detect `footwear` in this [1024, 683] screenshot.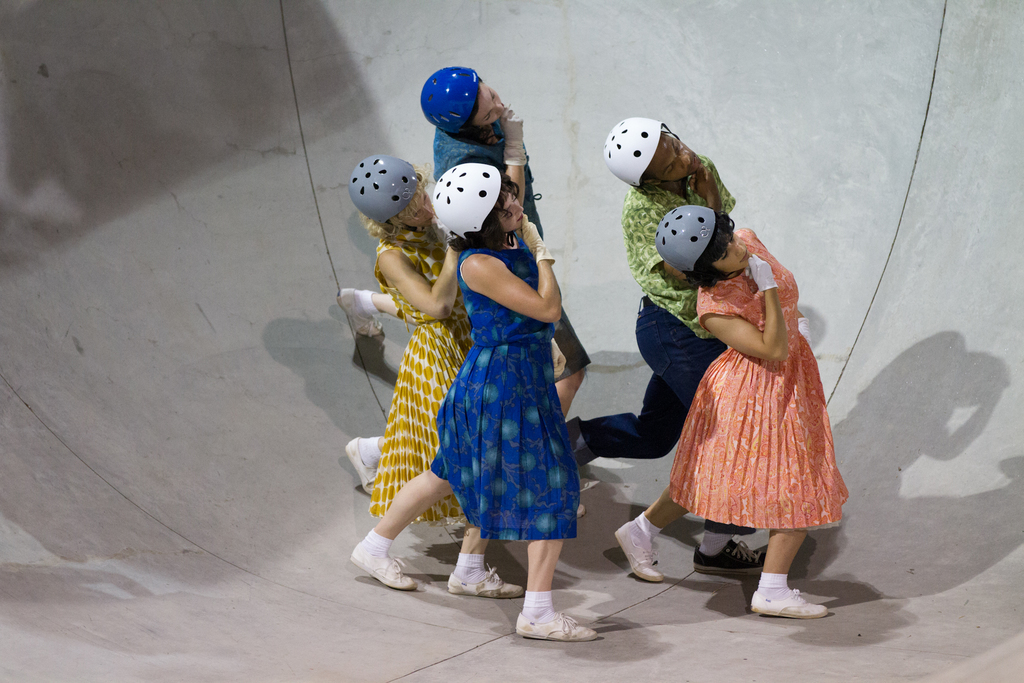
Detection: 614:514:664:584.
